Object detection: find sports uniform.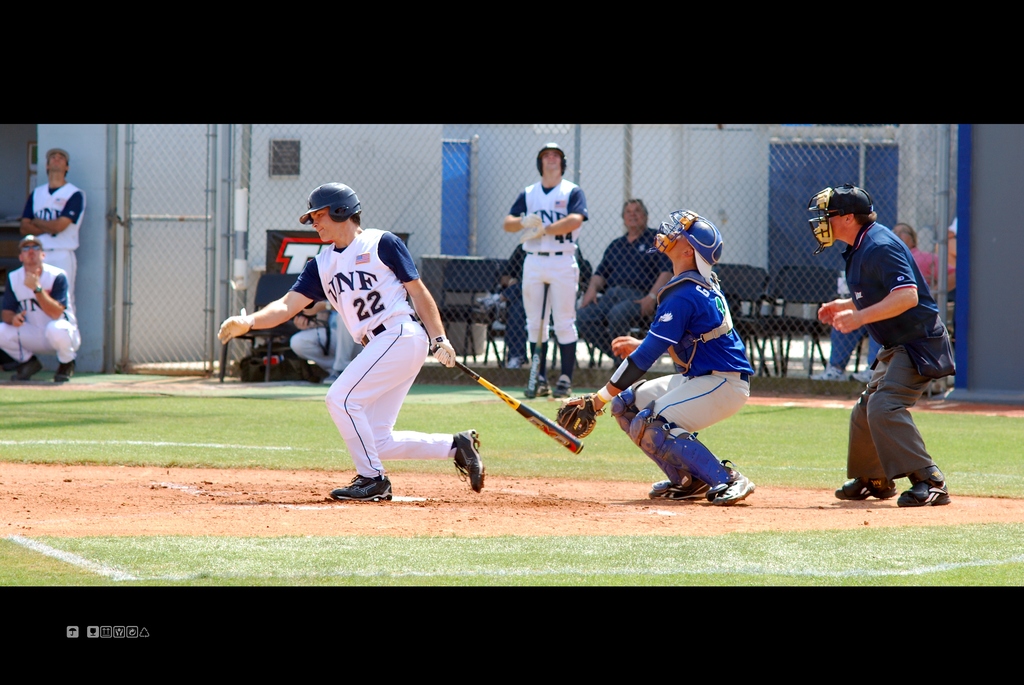
locate(553, 212, 755, 504).
